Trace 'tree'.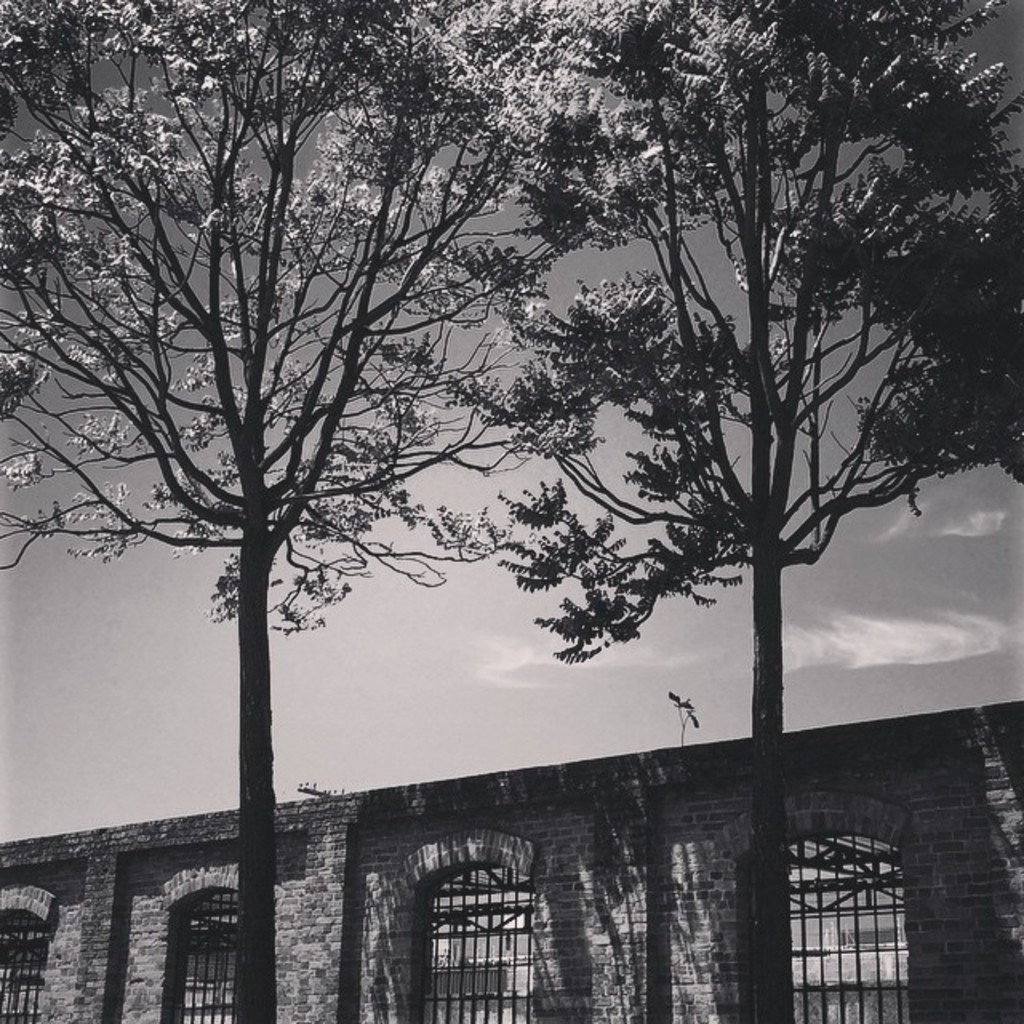
Traced to (0,0,606,1022).
